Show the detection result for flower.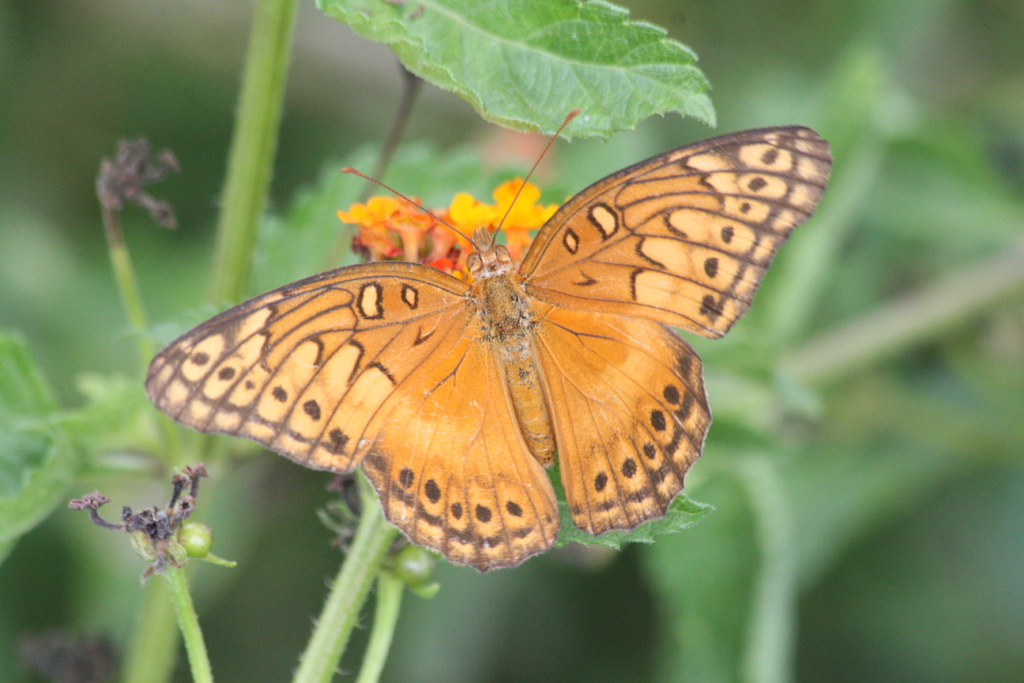
{"x1": 335, "y1": 178, "x2": 566, "y2": 284}.
